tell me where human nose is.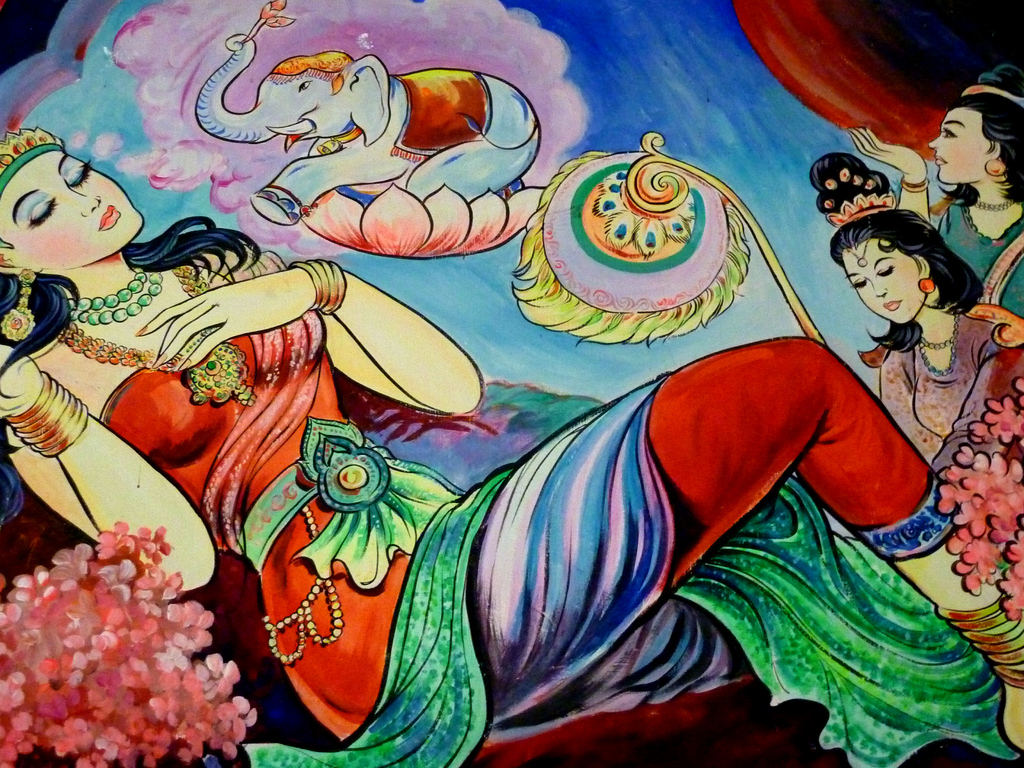
human nose is at pyautogui.locateOnScreen(927, 134, 942, 151).
